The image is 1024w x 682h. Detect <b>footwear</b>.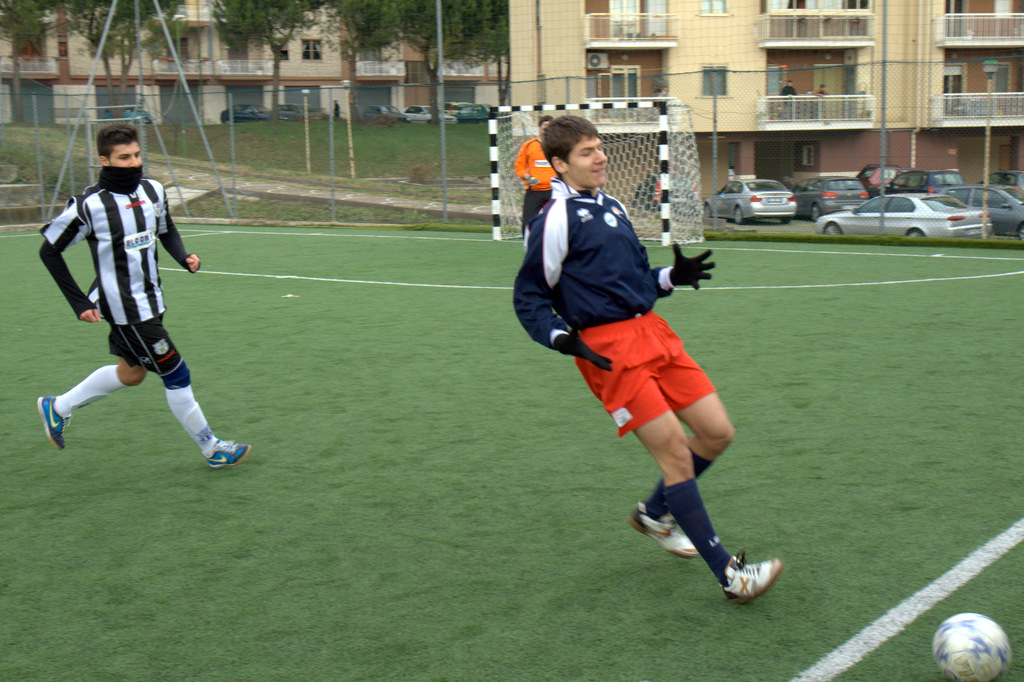
Detection: 39:395:72:452.
